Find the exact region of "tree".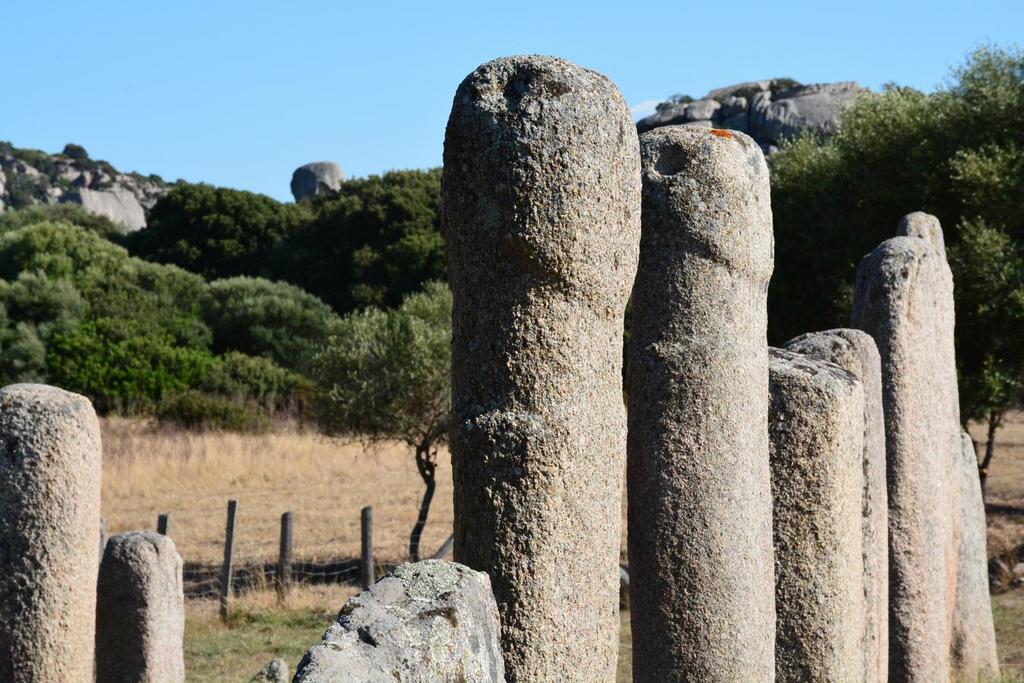
Exact region: BBox(61, 145, 95, 165).
